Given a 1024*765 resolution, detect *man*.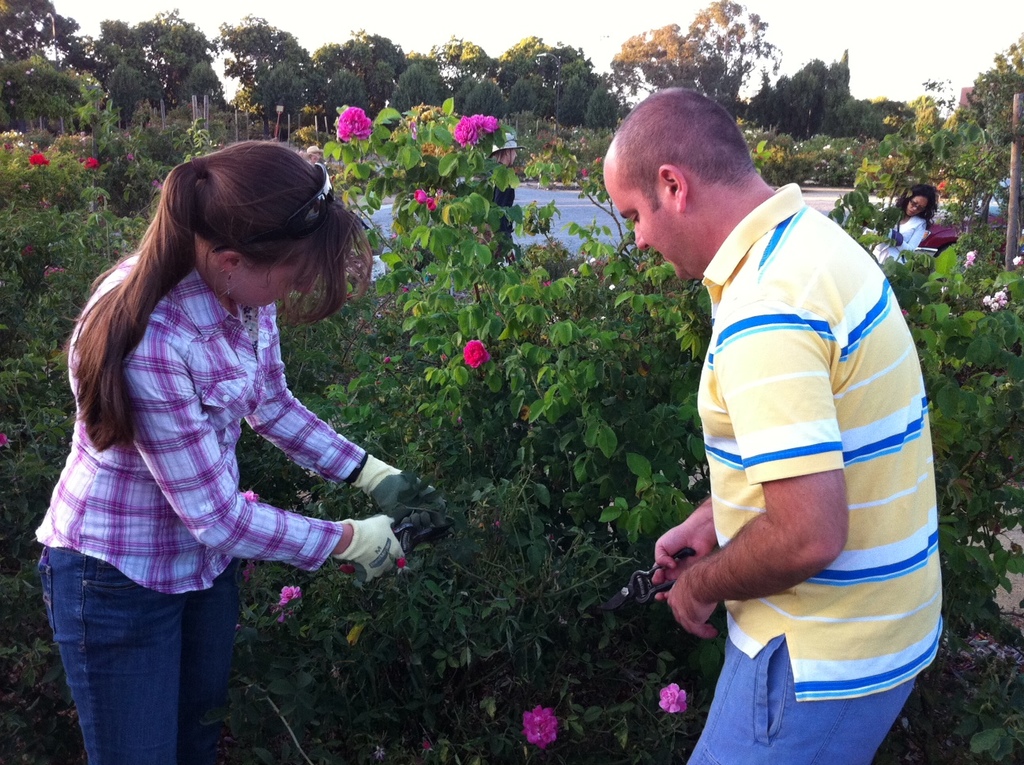
locate(303, 139, 335, 204).
